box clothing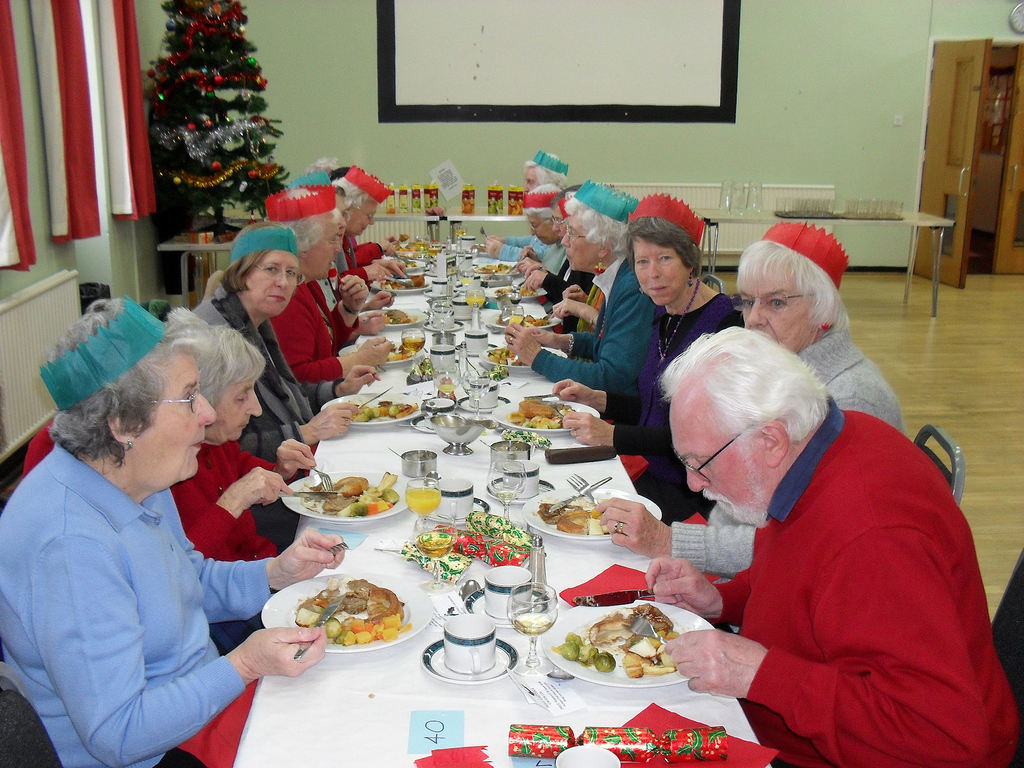
BBox(536, 252, 659, 405)
